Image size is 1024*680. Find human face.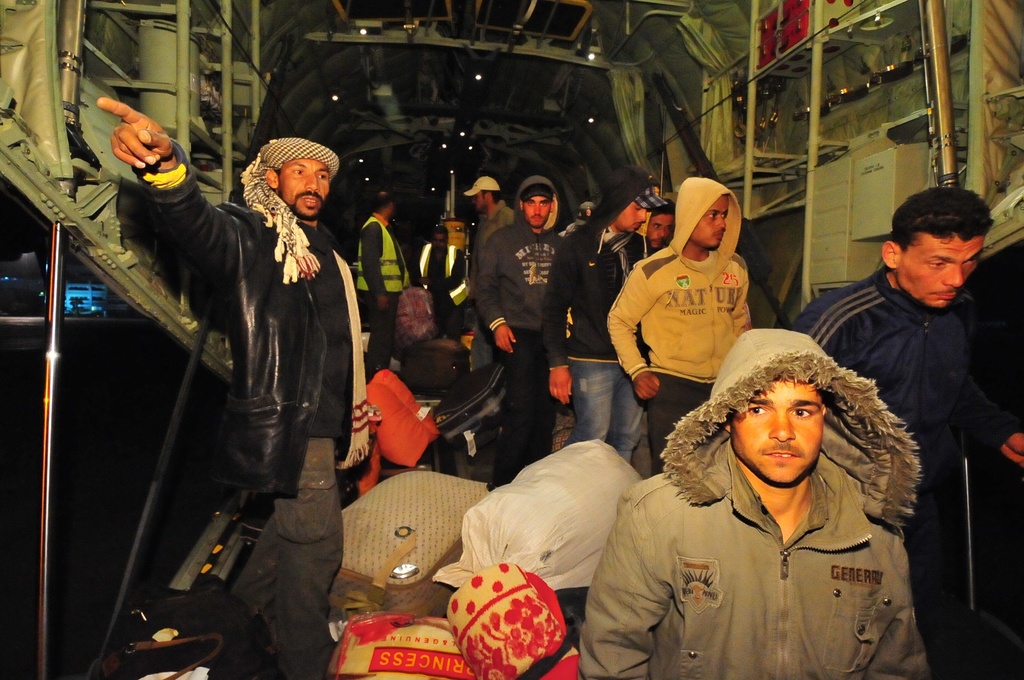
box=[732, 381, 823, 485].
